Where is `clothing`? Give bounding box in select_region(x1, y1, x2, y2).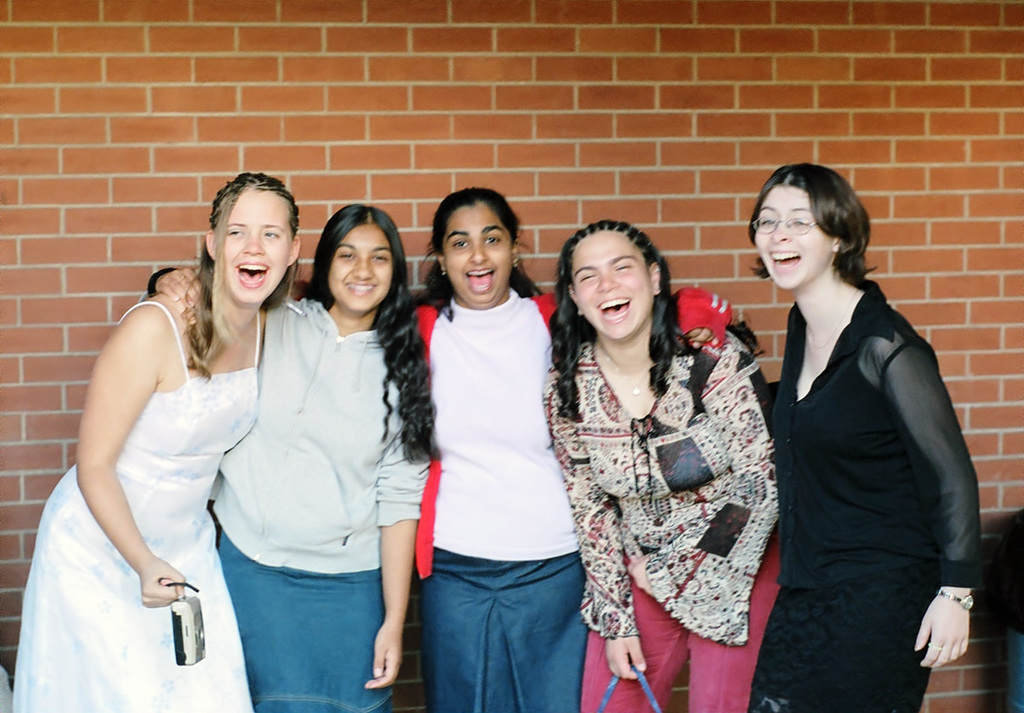
select_region(406, 287, 736, 712).
